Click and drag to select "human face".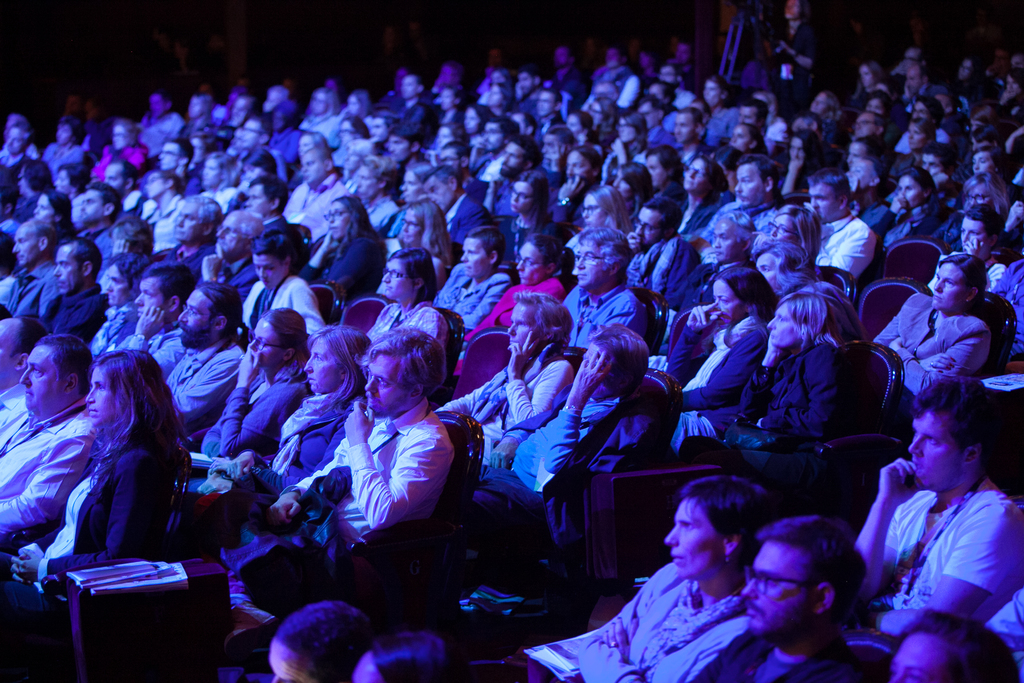
Selection: 536, 88, 554, 117.
